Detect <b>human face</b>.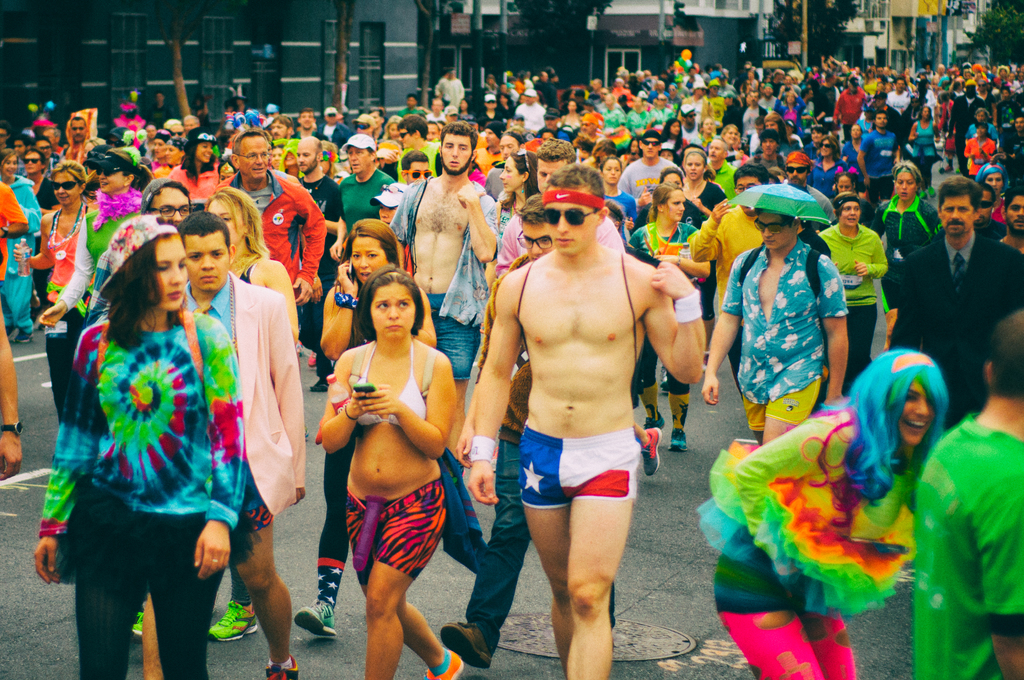
Detected at x1=257, y1=61, x2=1023, y2=225.
